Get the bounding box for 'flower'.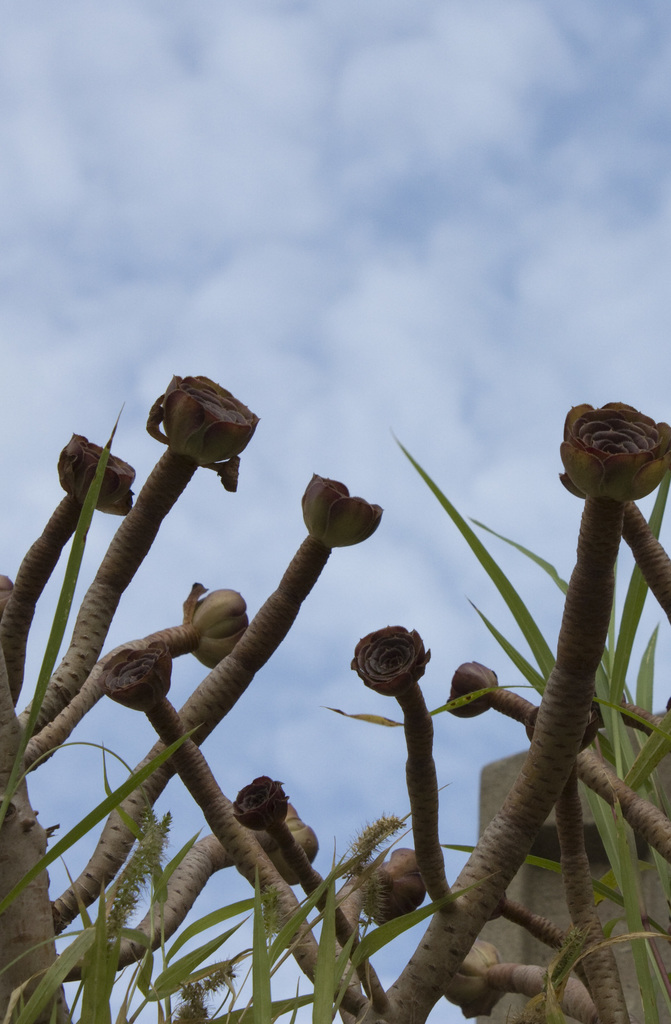
select_region(356, 847, 430, 929).
